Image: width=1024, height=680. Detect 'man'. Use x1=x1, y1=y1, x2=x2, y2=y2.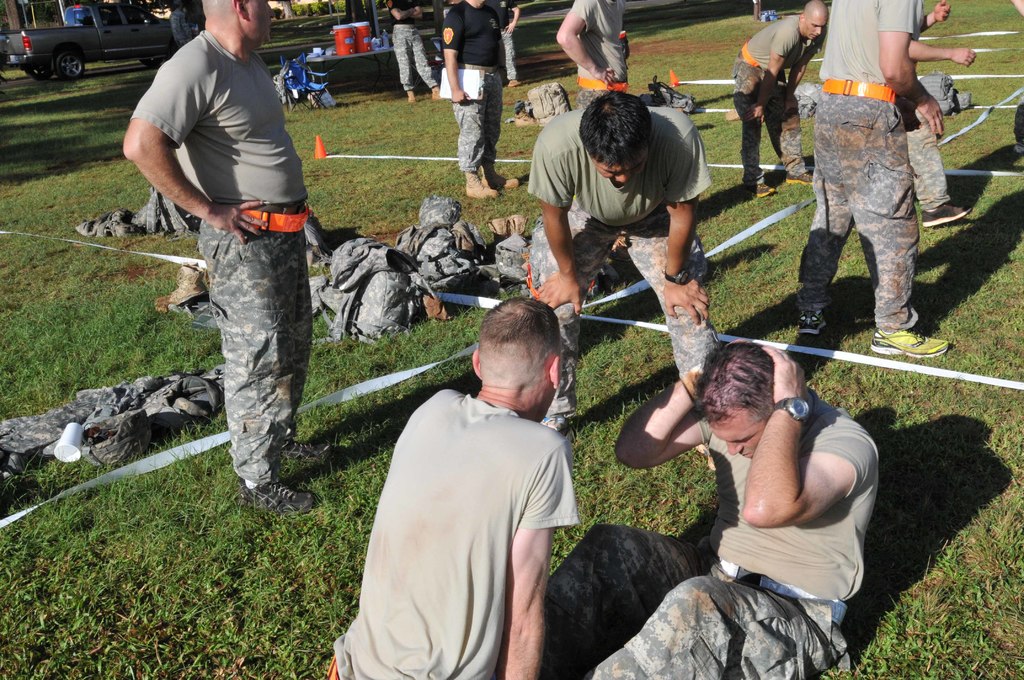
x1=725, y1=0, x2=830, y2=196.
